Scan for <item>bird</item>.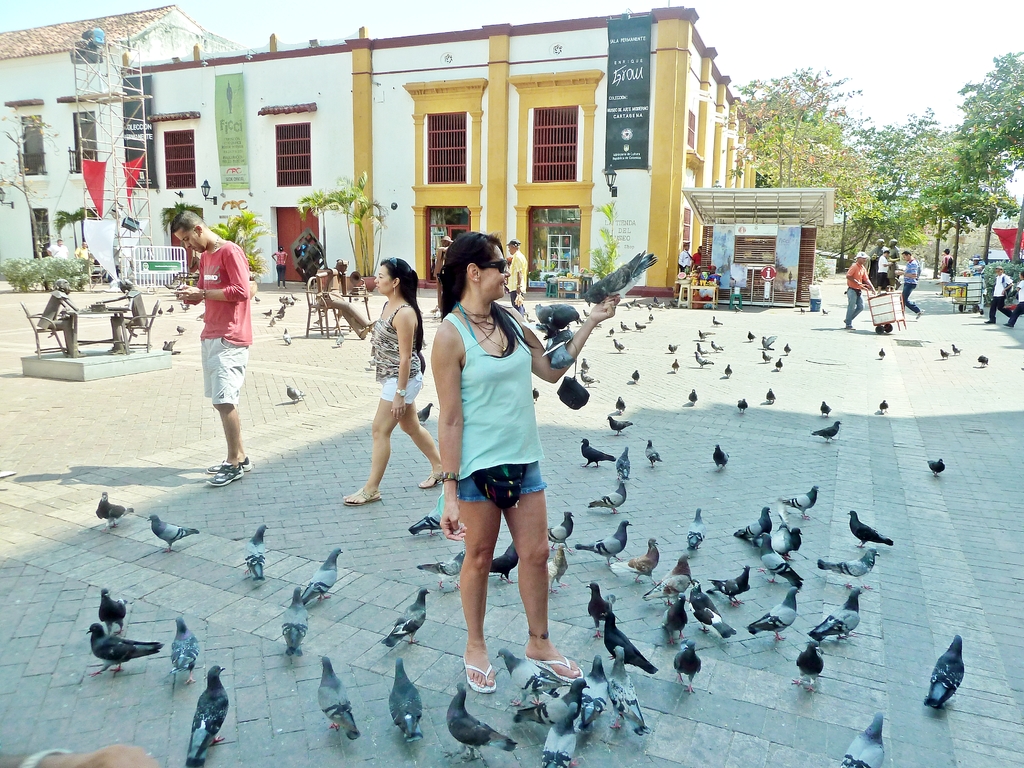
Scan result: (x1=609, y1=416, x2=636, y2=435).
